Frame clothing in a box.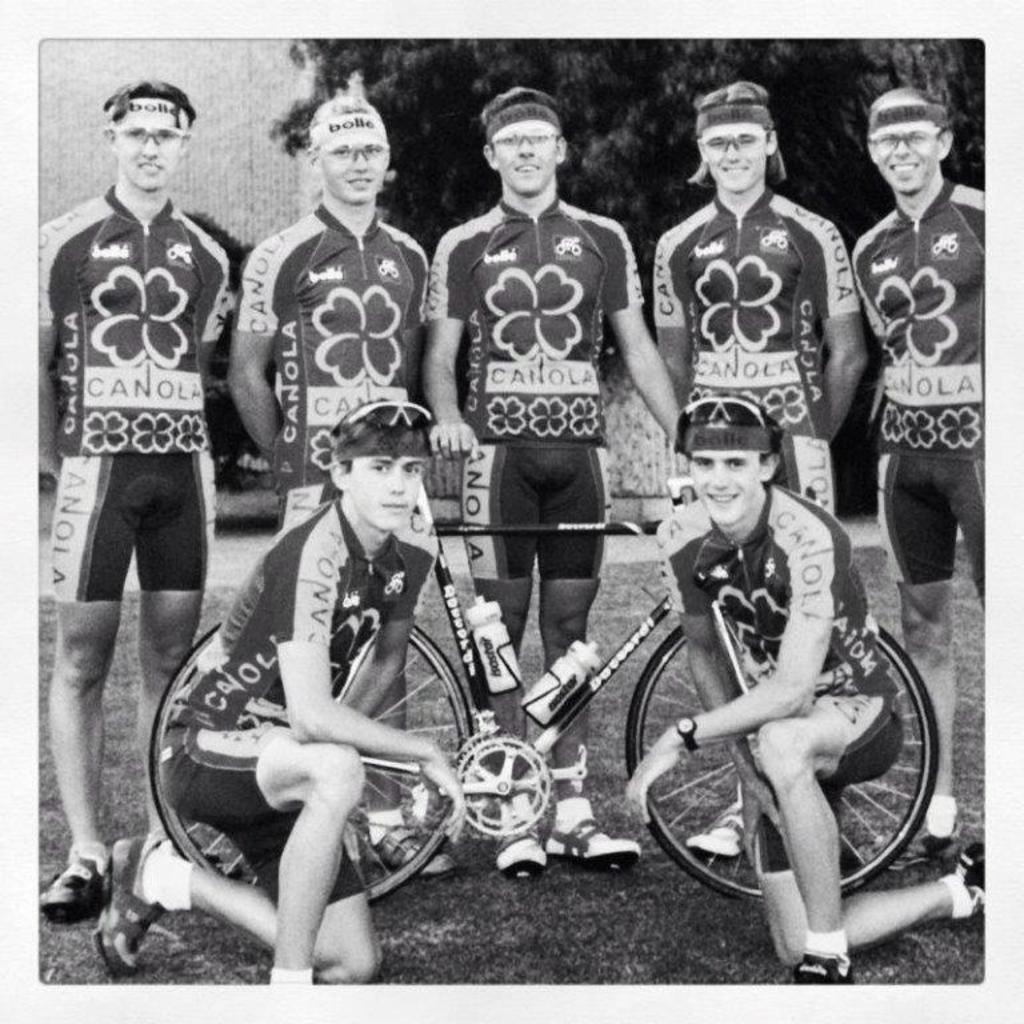
Rect(156, 496, 435, 927).
